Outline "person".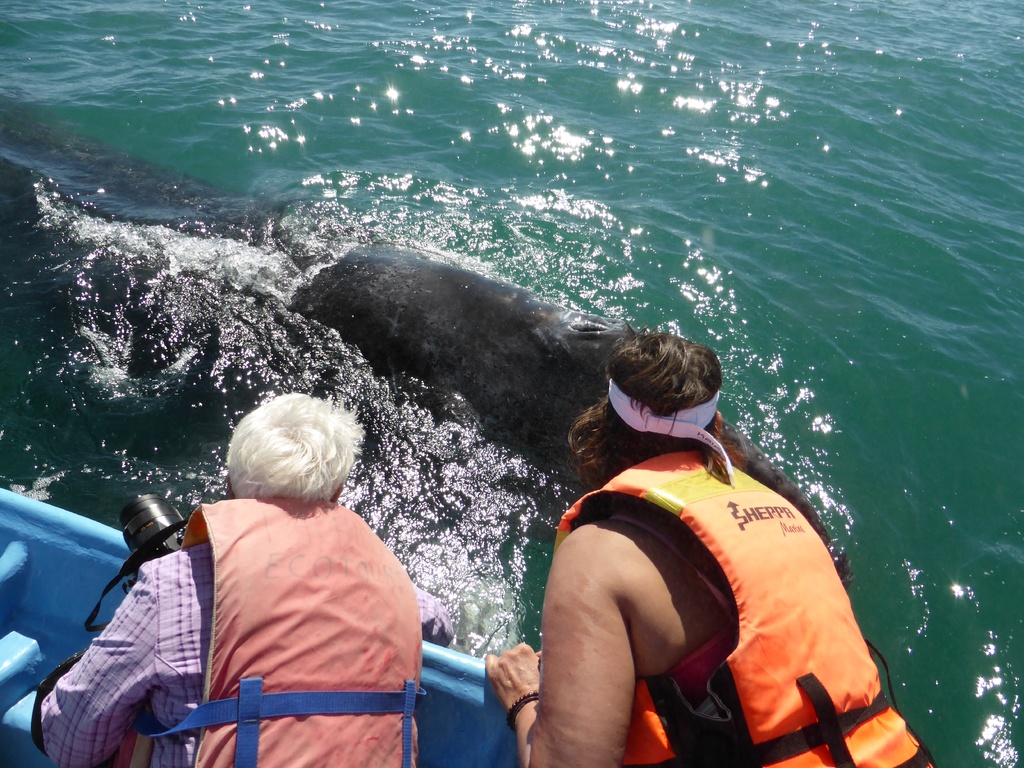
Outline: 502 302 884 735.
